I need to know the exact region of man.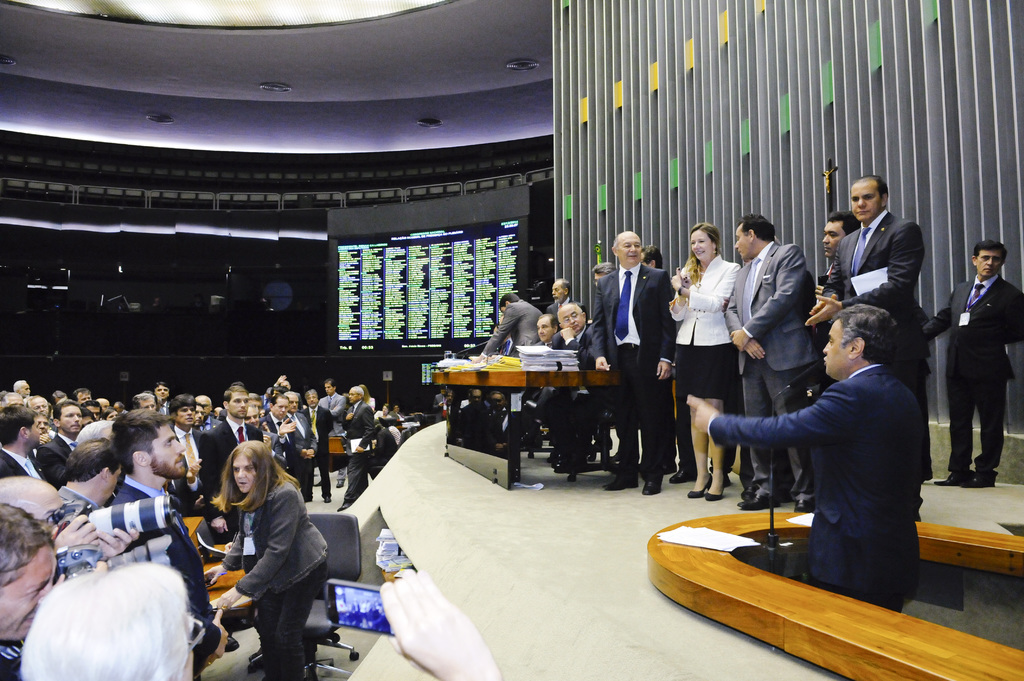
Region: region(532, 317, 562, 348).
